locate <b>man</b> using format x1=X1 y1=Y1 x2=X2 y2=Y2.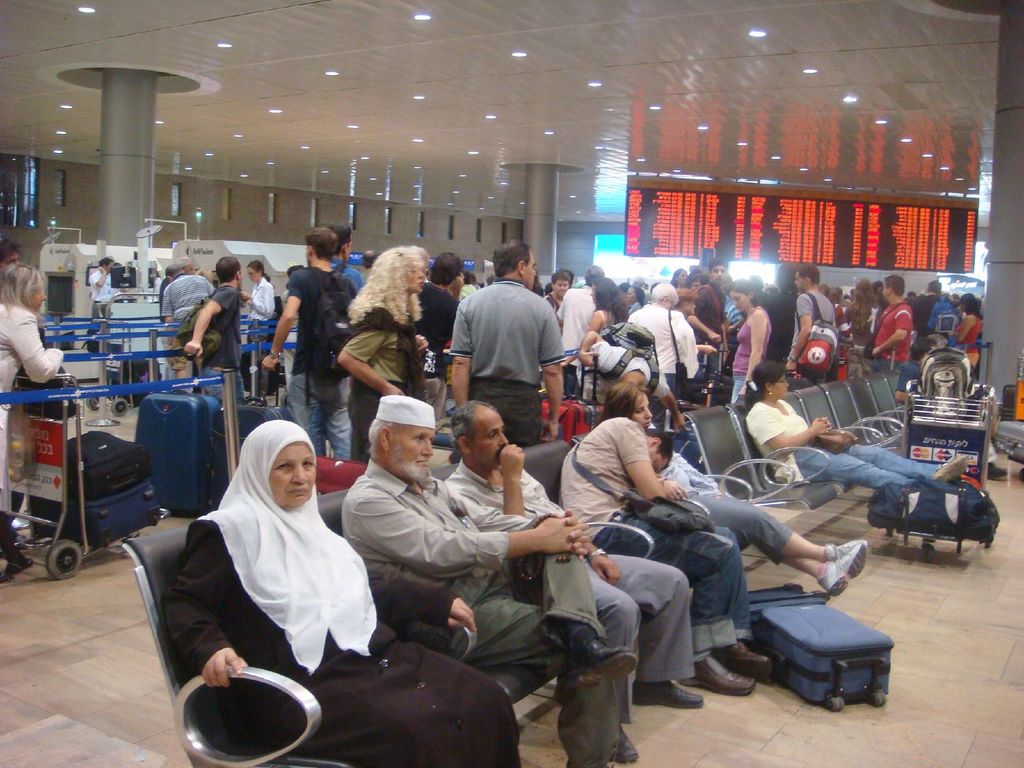
x1=278 y1=264 x2=303 y2=381.
